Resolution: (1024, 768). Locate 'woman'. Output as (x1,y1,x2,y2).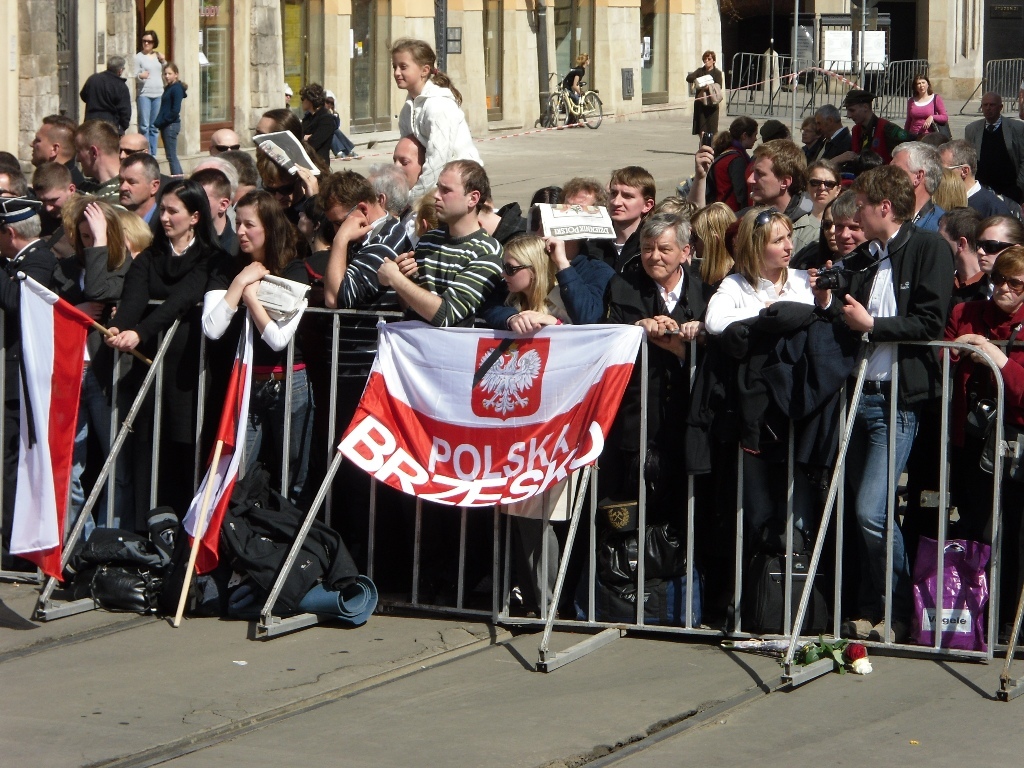
(130,29,168,153).
